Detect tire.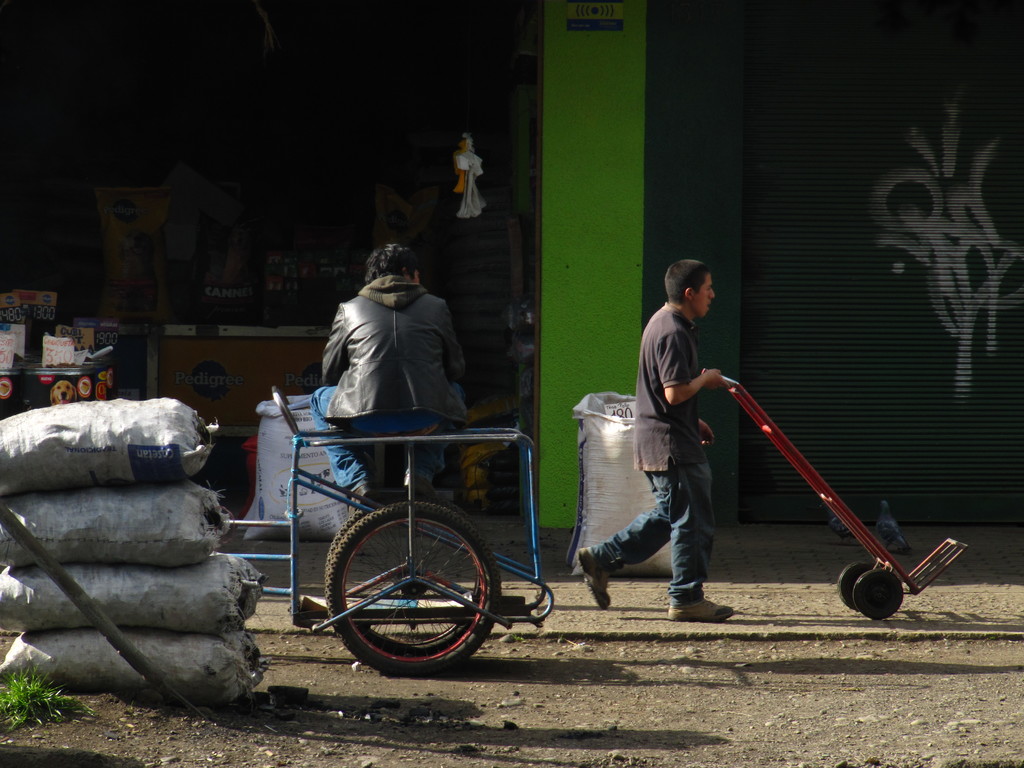
Detected at pyautogui.locateOnScreen(851, 570, 904, 620).
